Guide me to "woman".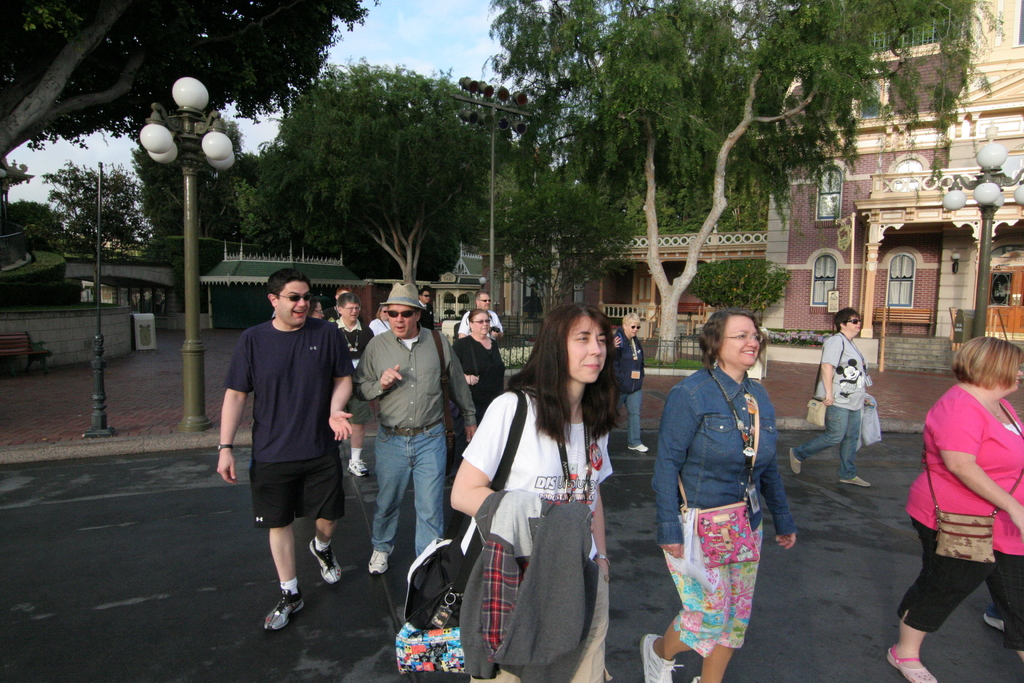
Guidance: 784:314:878:486.
